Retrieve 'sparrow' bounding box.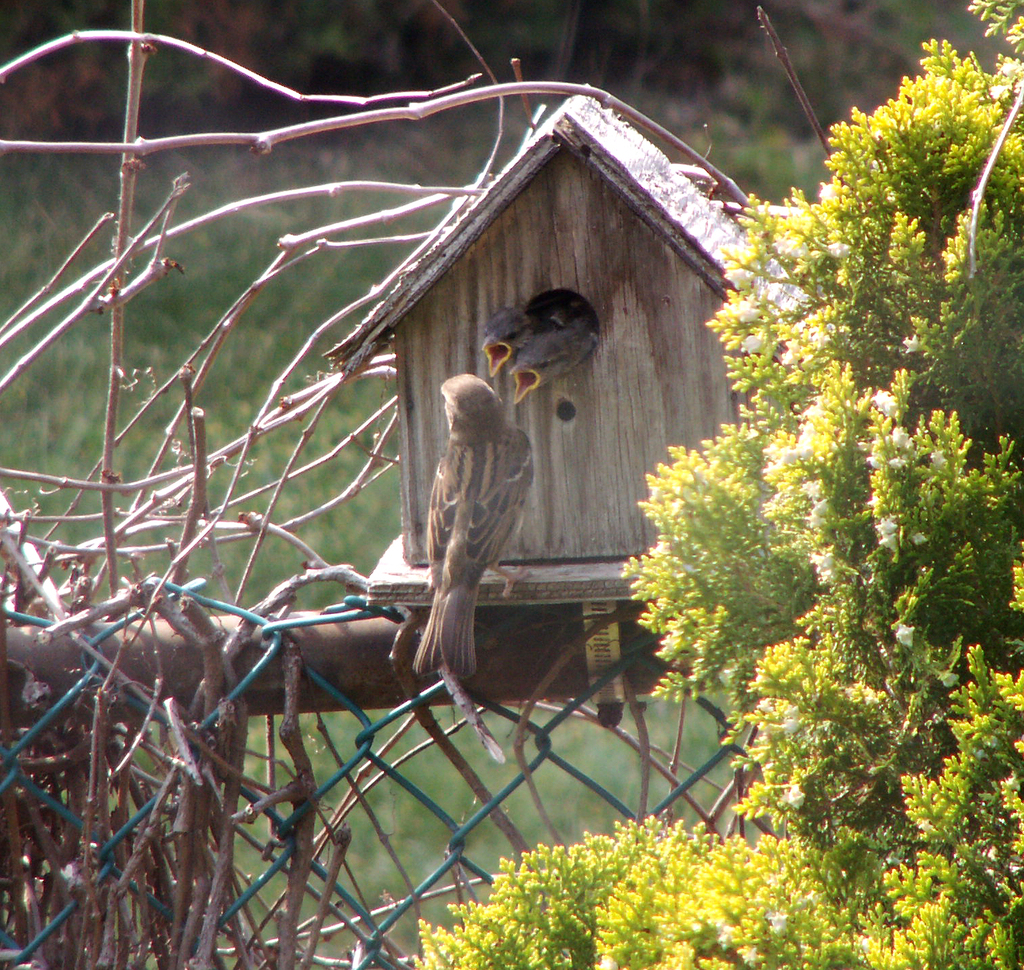
Bounding box: Rect(509, 332, 592, 408).
